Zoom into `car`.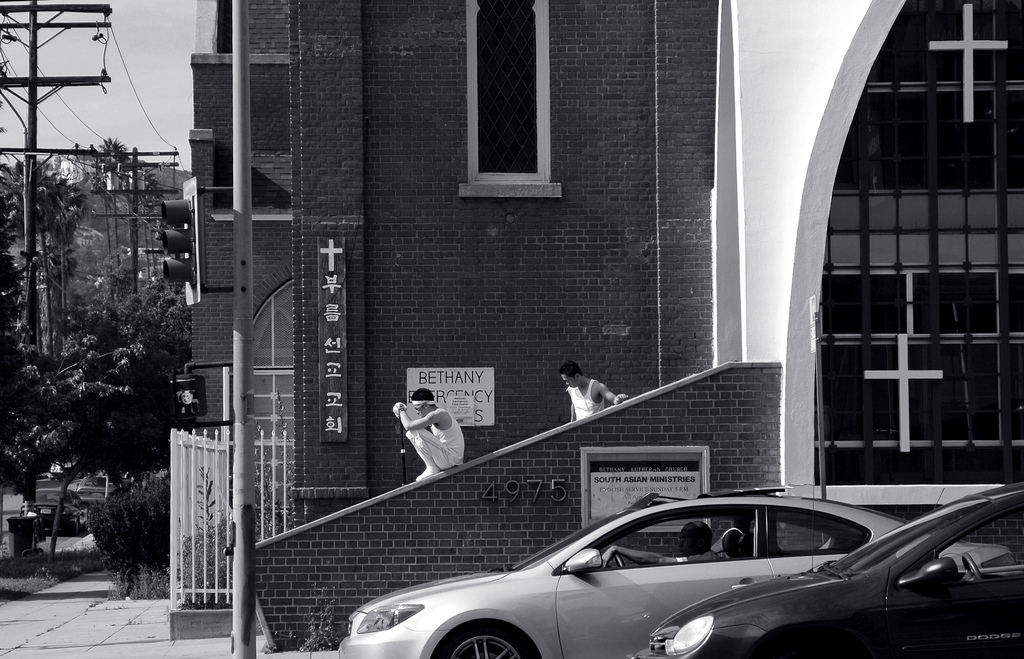
Zoom target: [70,475,116,502].
